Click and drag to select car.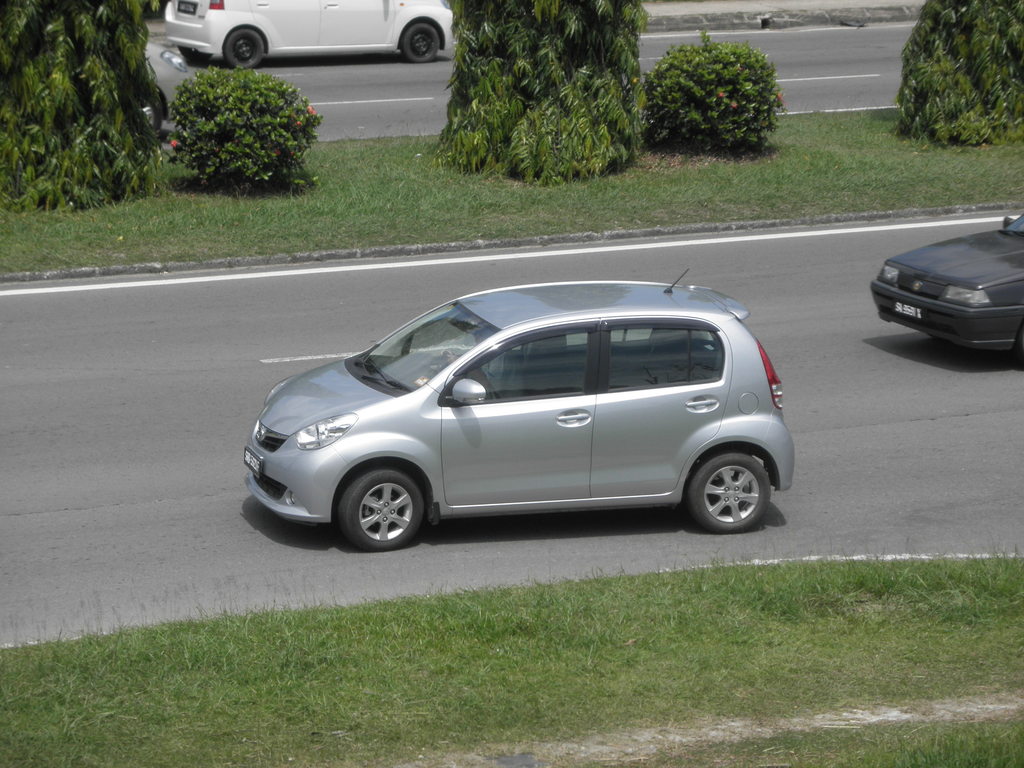
Selection: region(870, 214, 1023, 369).
